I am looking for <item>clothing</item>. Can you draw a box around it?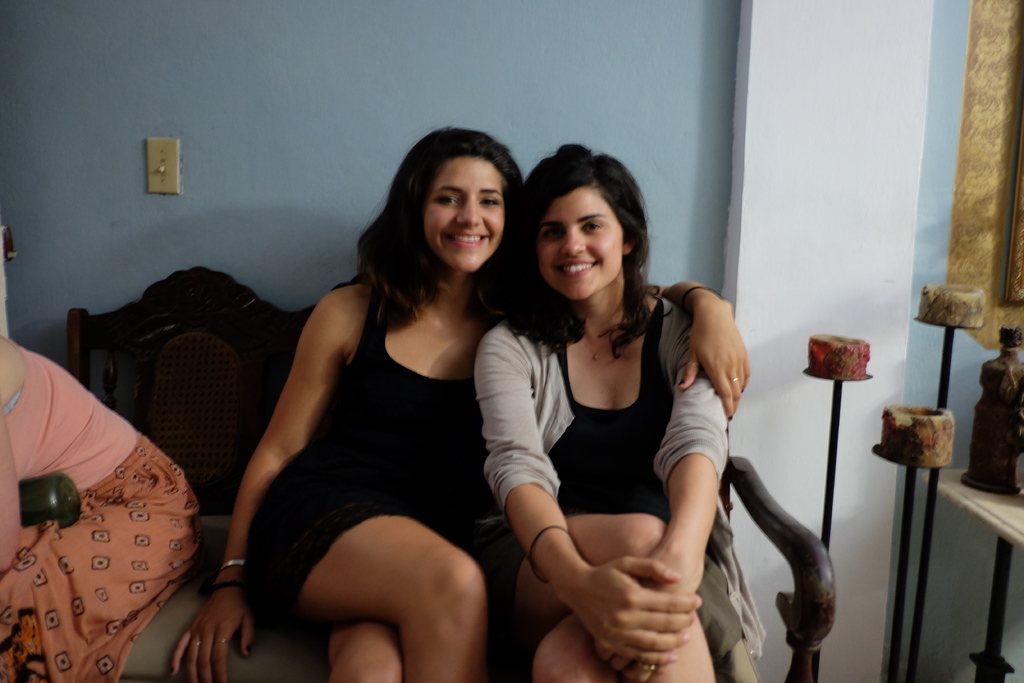
Sure, the bounding box is 243, 290, 501, 626.
